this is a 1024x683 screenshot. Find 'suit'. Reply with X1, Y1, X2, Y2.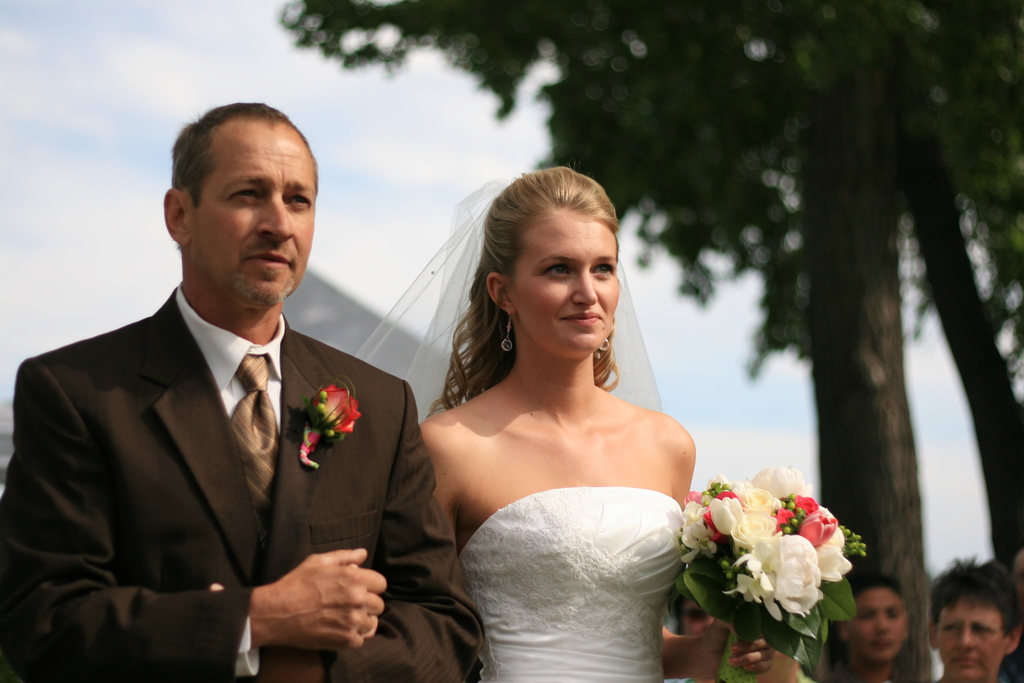
56, 299, 474, 668.
